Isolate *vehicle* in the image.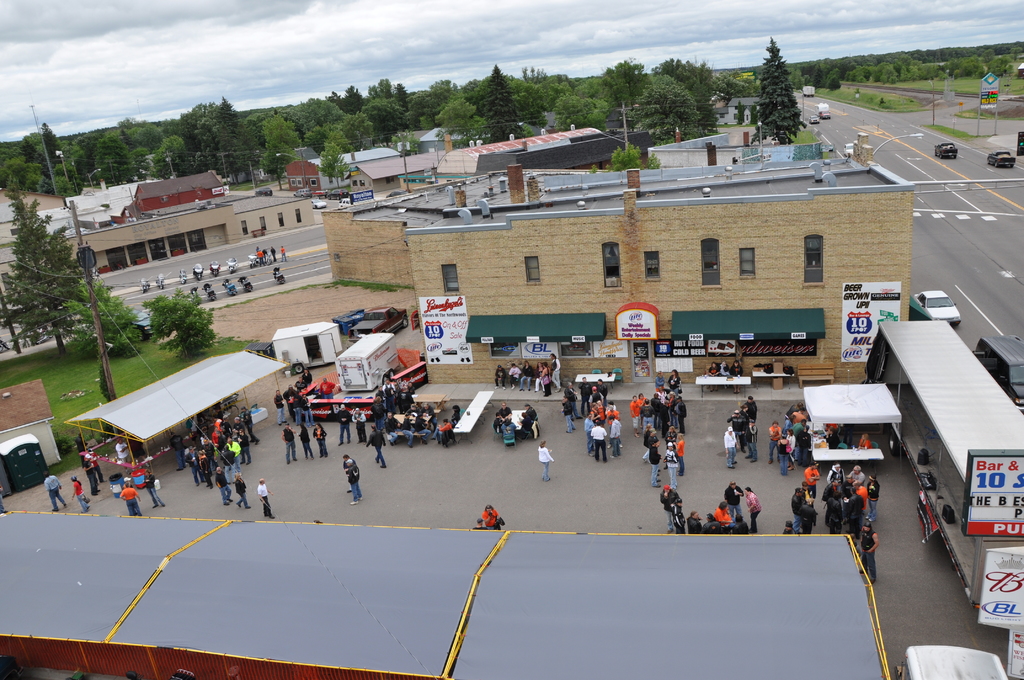
Isolated region: 289 188 311 198.
